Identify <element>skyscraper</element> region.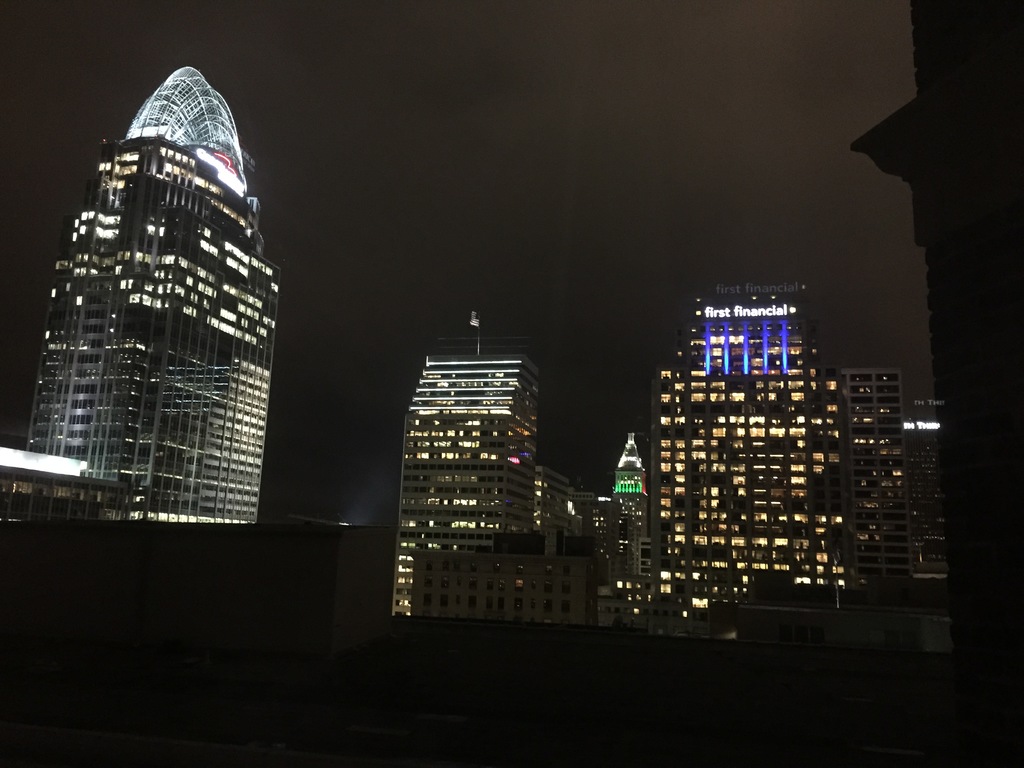
Region: 390, 342, 590, 608.
